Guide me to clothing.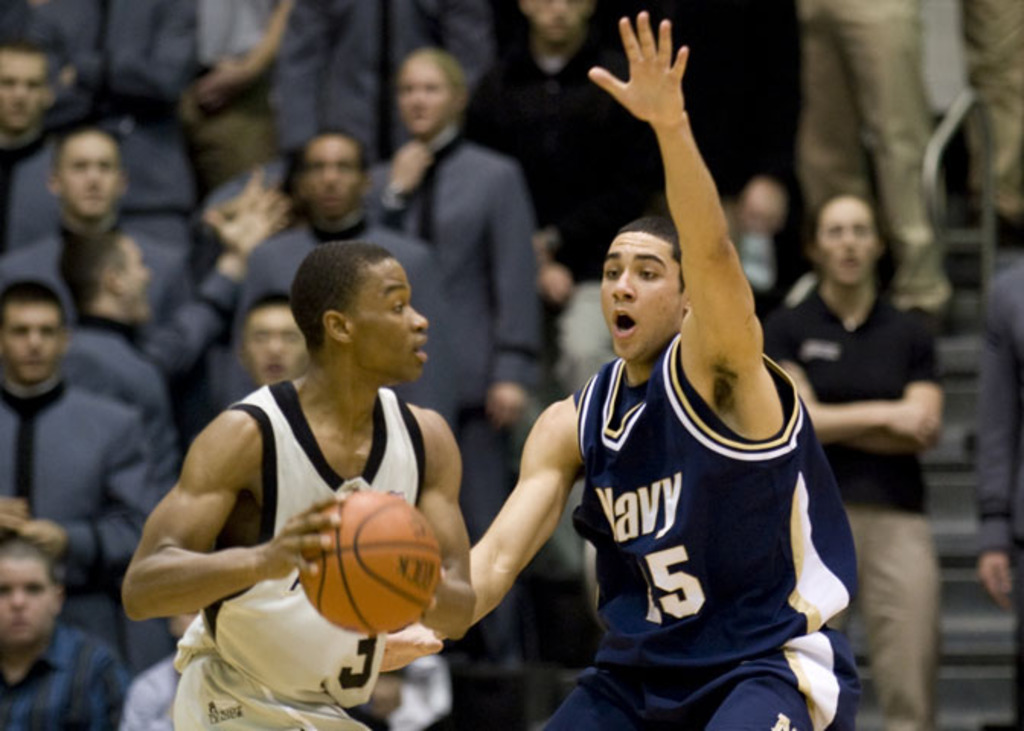
Guidance: 469,34,660,340.
